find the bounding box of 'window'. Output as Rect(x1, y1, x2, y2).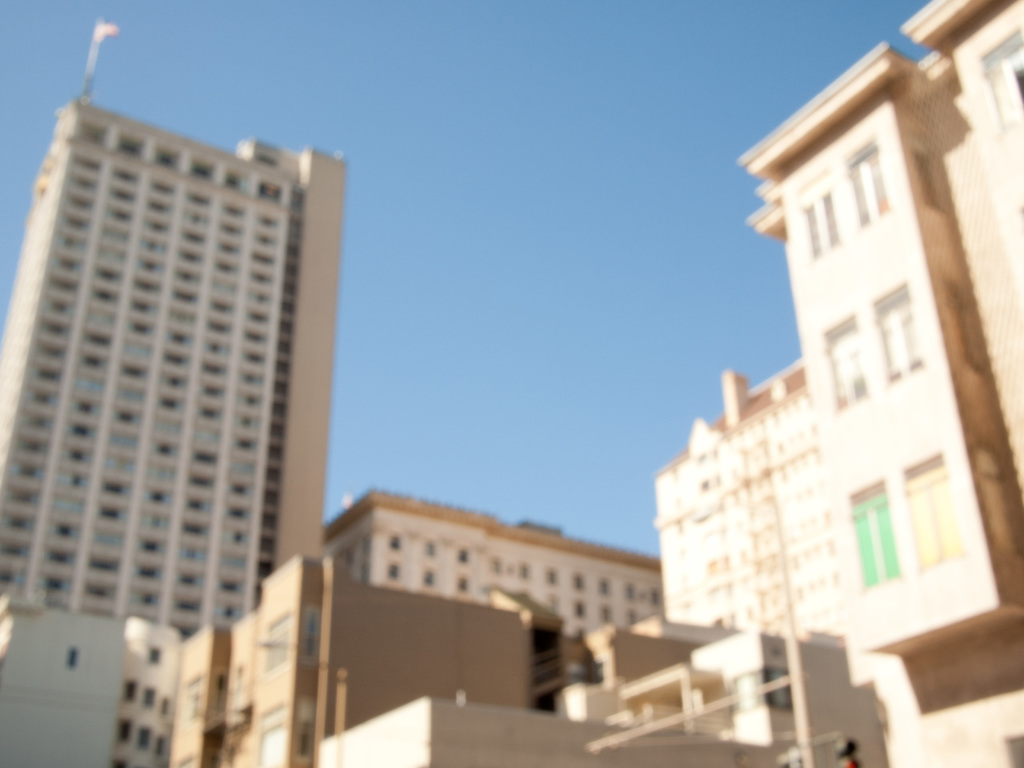
Rect(145, 680, 155, 701).
